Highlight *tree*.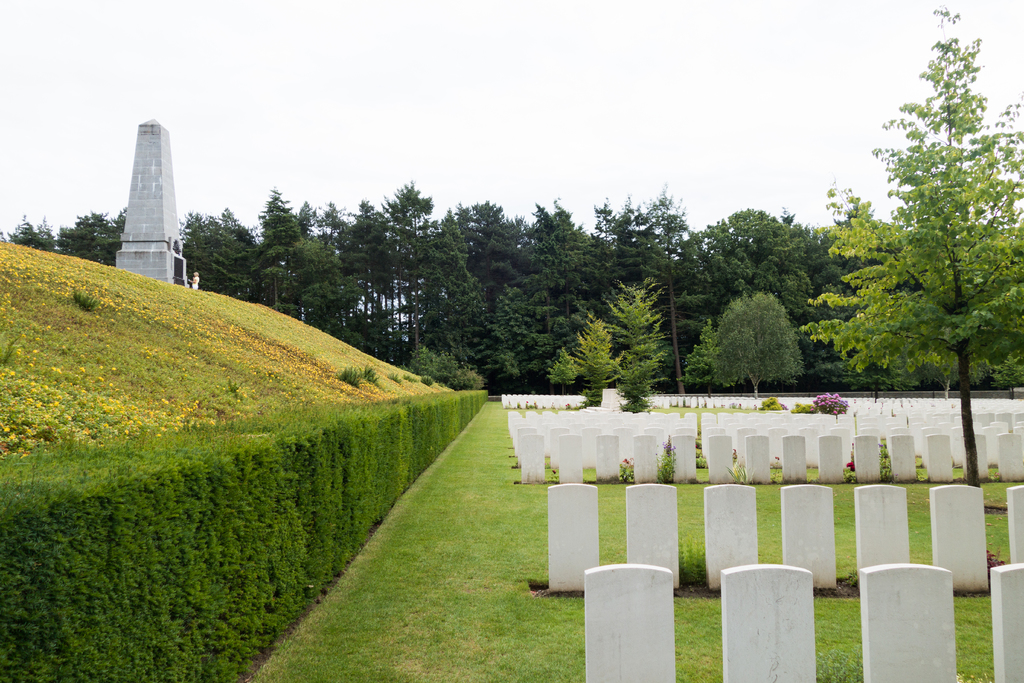
Highlighted region: <region>797, 0, 1023, 486</region>.
